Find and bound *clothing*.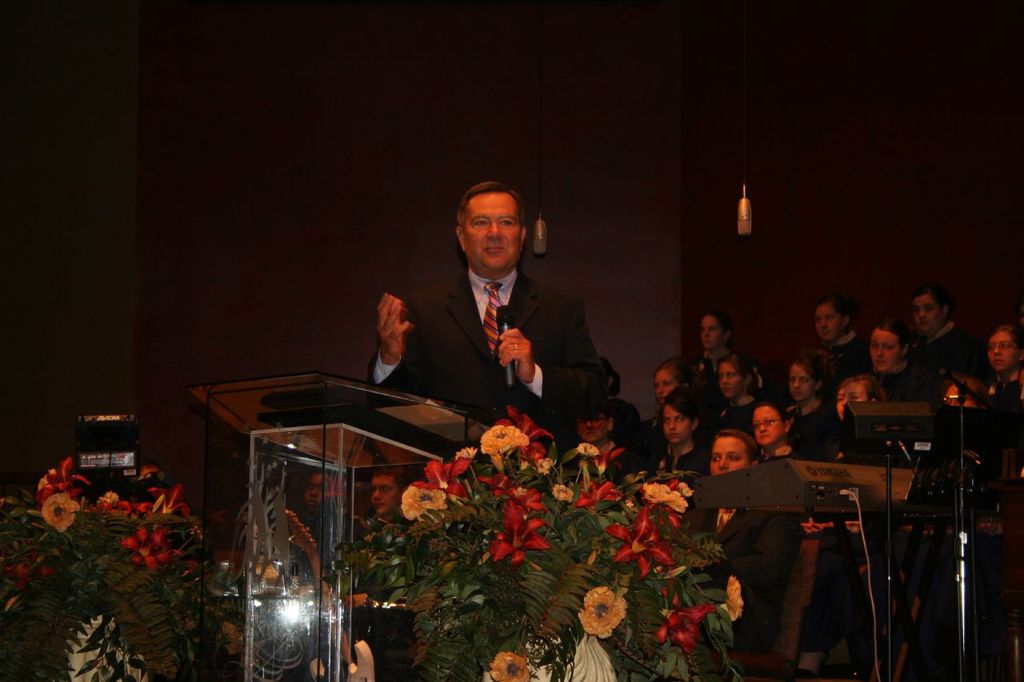
Bound: (916,323,992,375).
